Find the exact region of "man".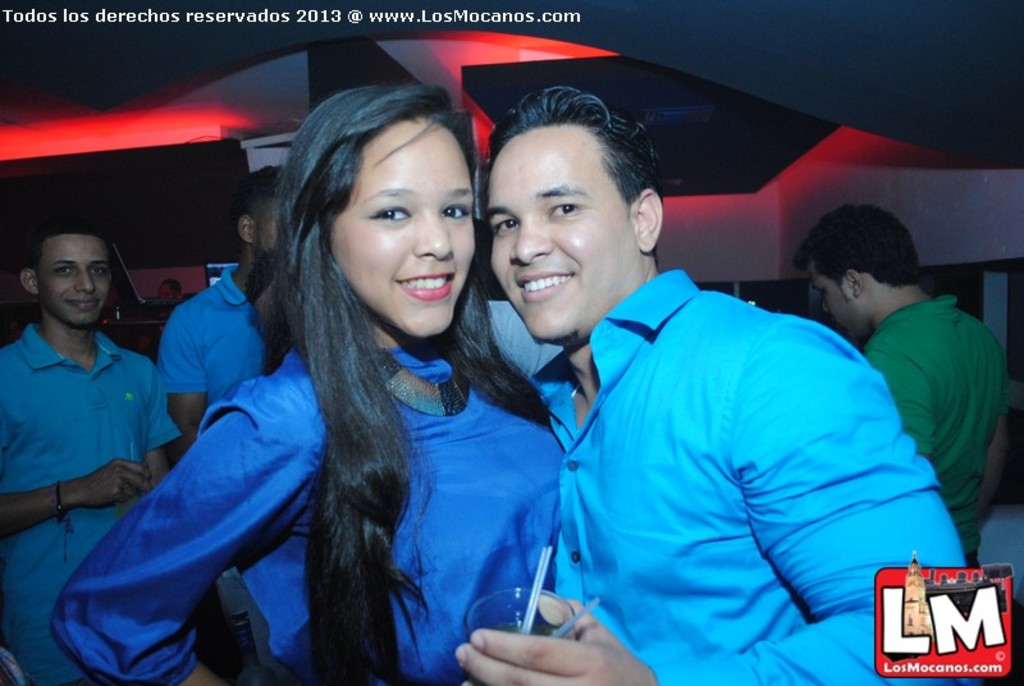
Exact region: 0/212/184/685.
